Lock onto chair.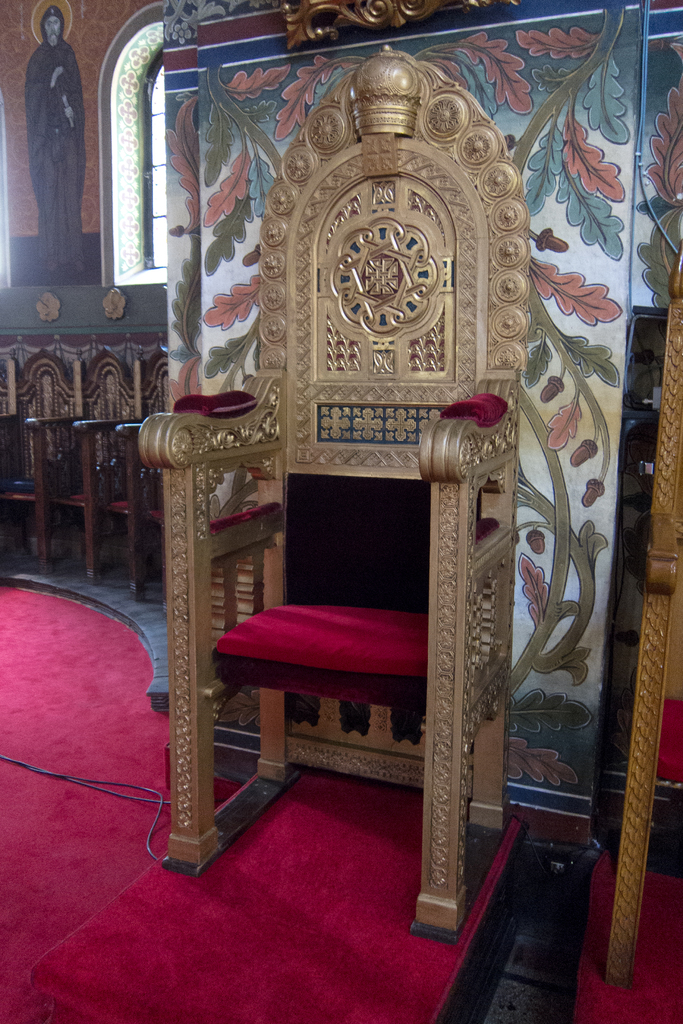
Locked: 122:345:171:607.
